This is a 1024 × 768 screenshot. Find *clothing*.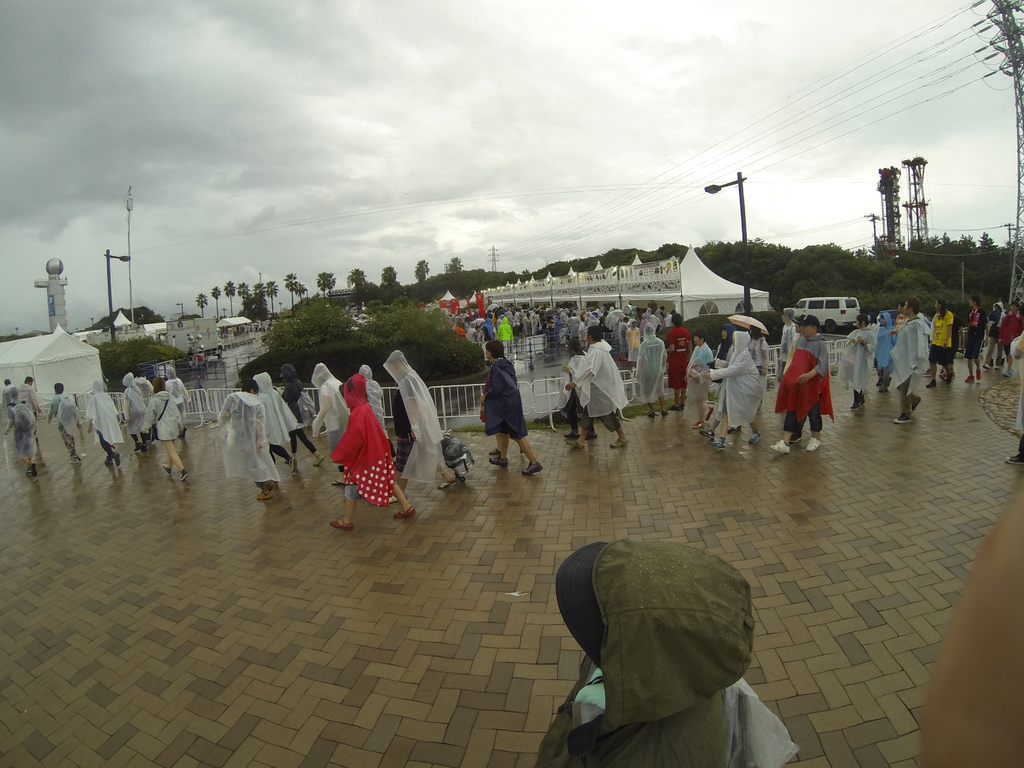
Bounding box: region(124, 373, 144, 454).
